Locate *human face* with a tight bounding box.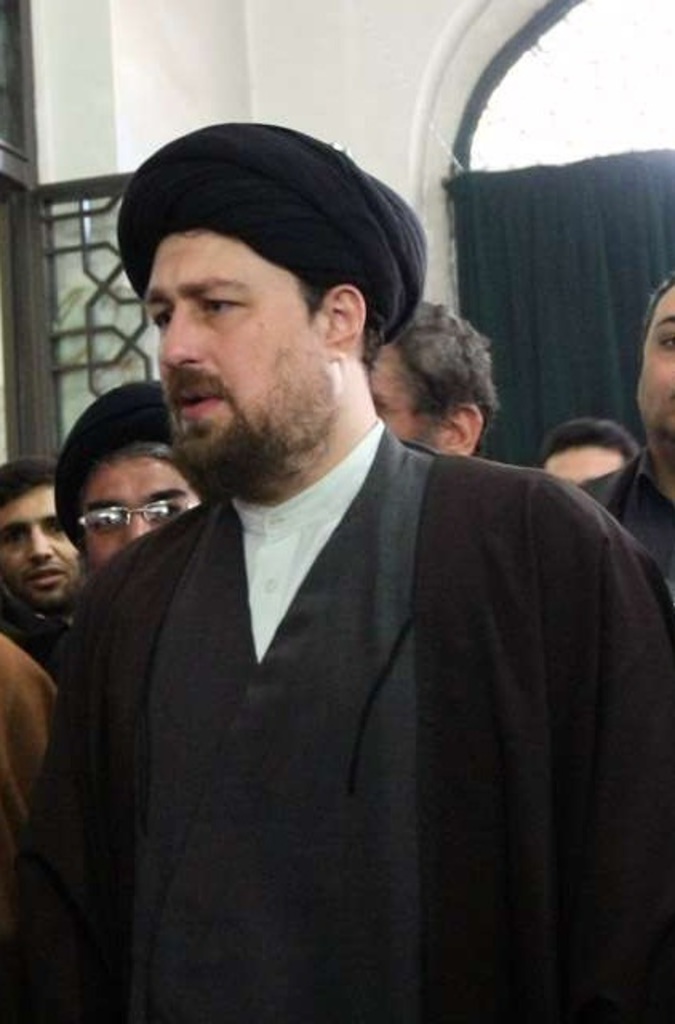
box=[624, 290, 673, 456].
